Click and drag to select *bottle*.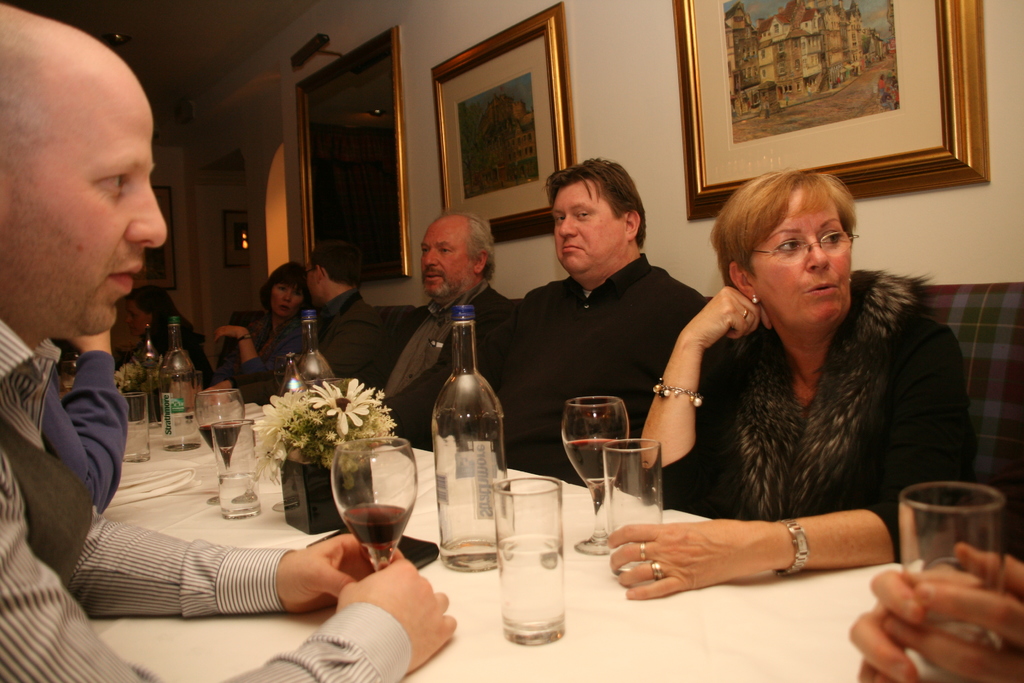
Selection: 296 309 338 410.
